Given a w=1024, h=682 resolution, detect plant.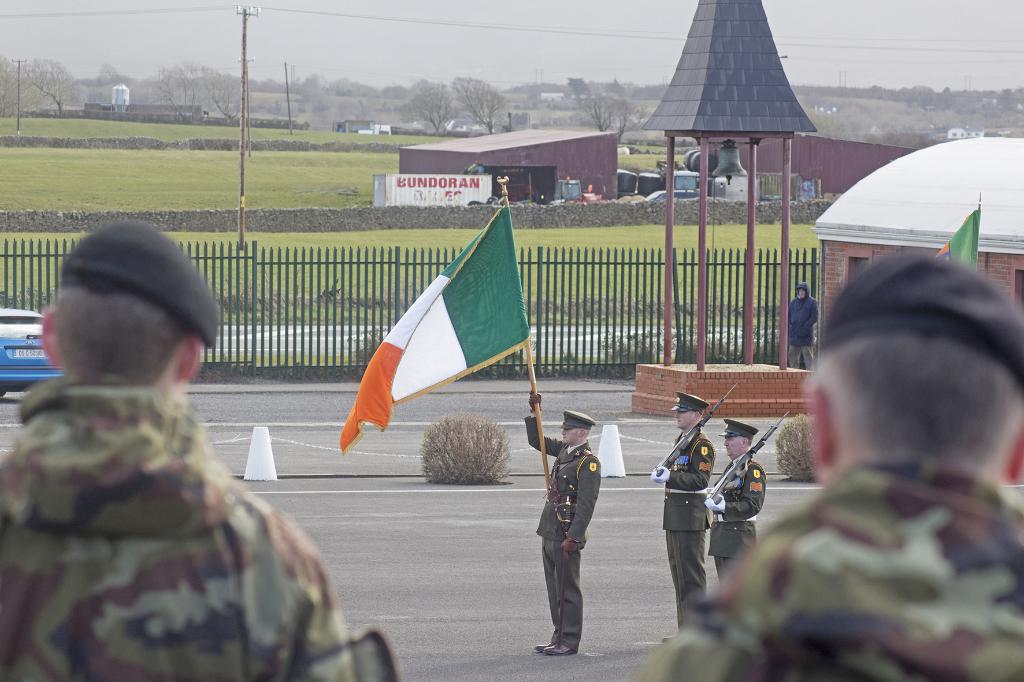
Rect(4, 147, 819, 319).
